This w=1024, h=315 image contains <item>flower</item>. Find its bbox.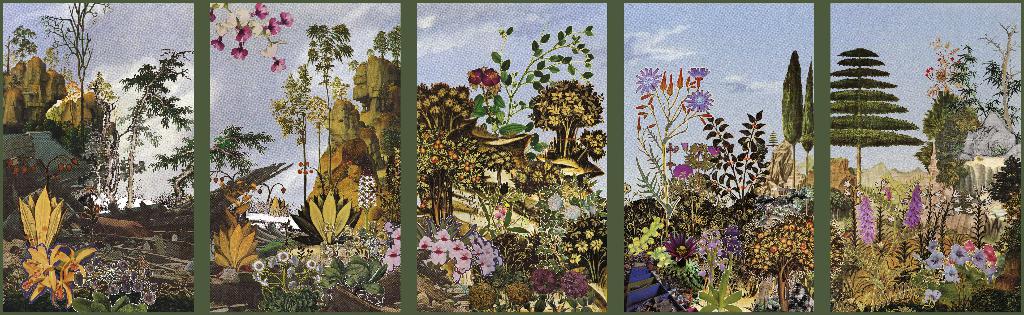
<bbox>923, 287, 945, 306</bbox>.
